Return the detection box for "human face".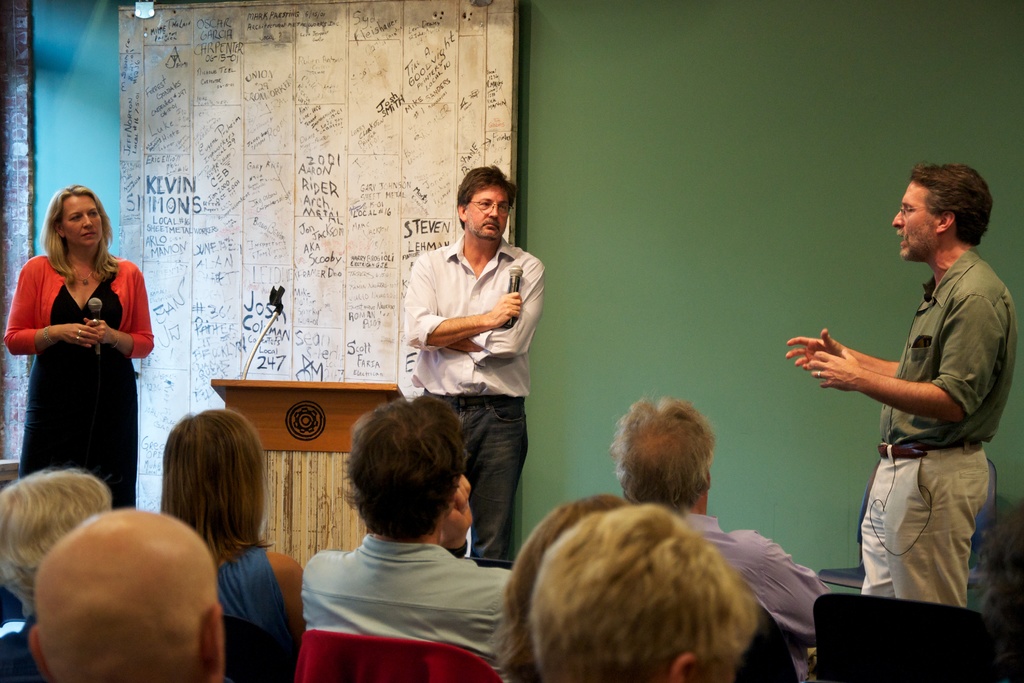
left=895, top=179, right=938, bottom=264.
